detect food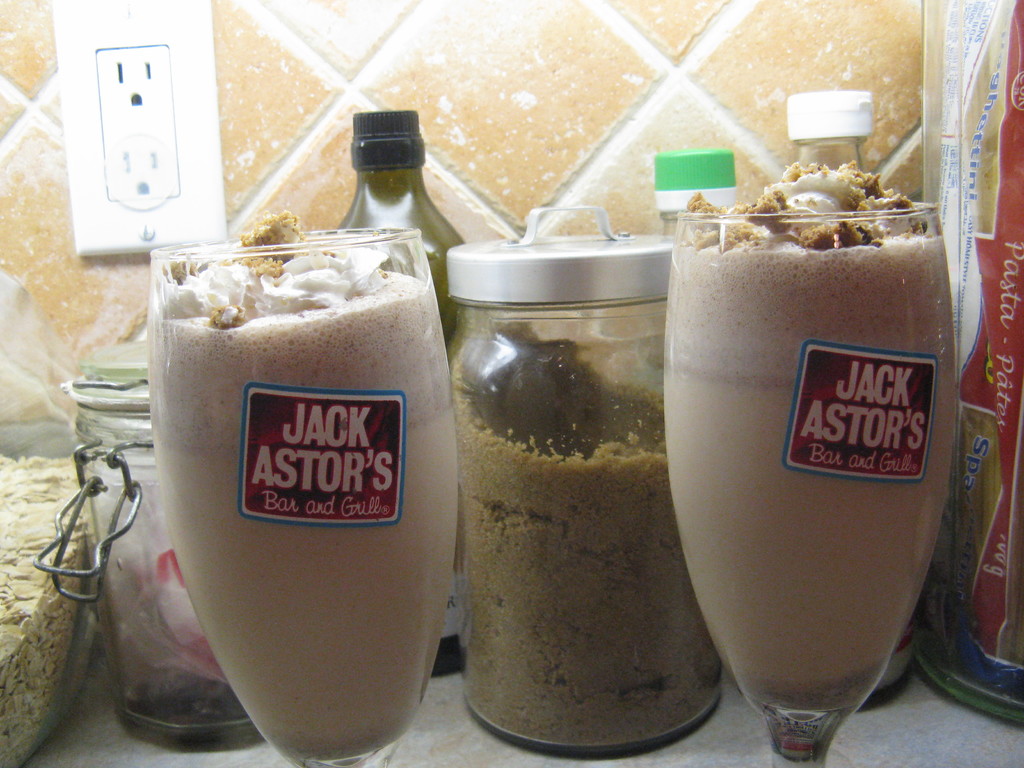
[left=470, top=260, right=736, bottom=721]
